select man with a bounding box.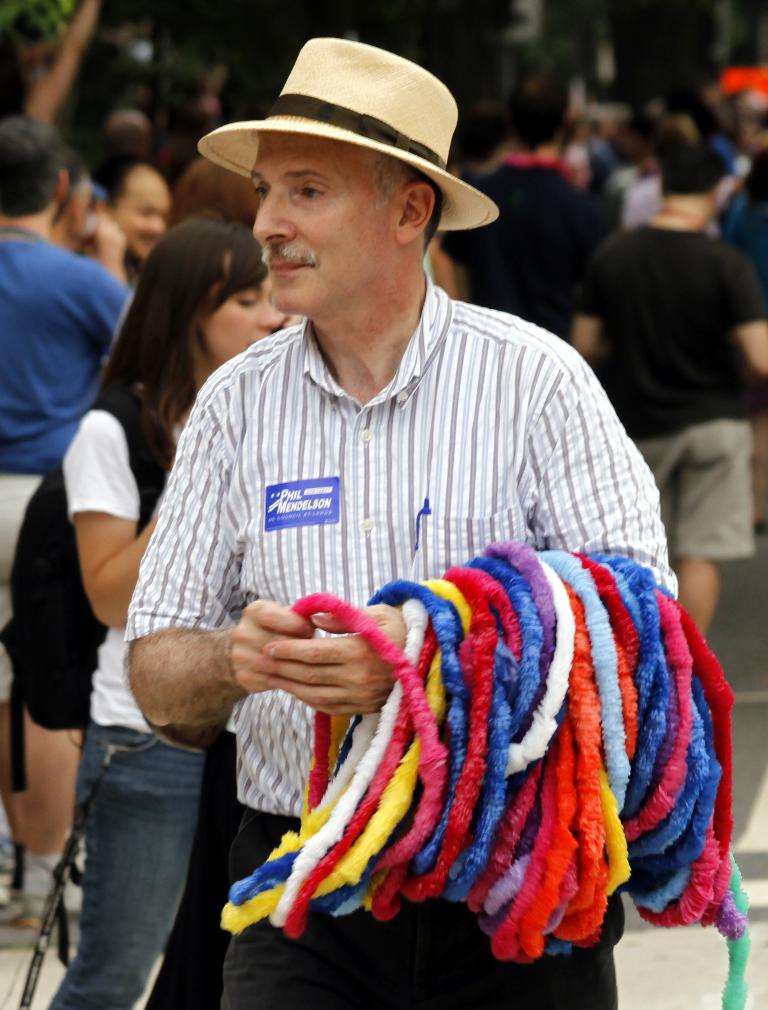
x1=0, y1=115, x2=135, y2=941.
